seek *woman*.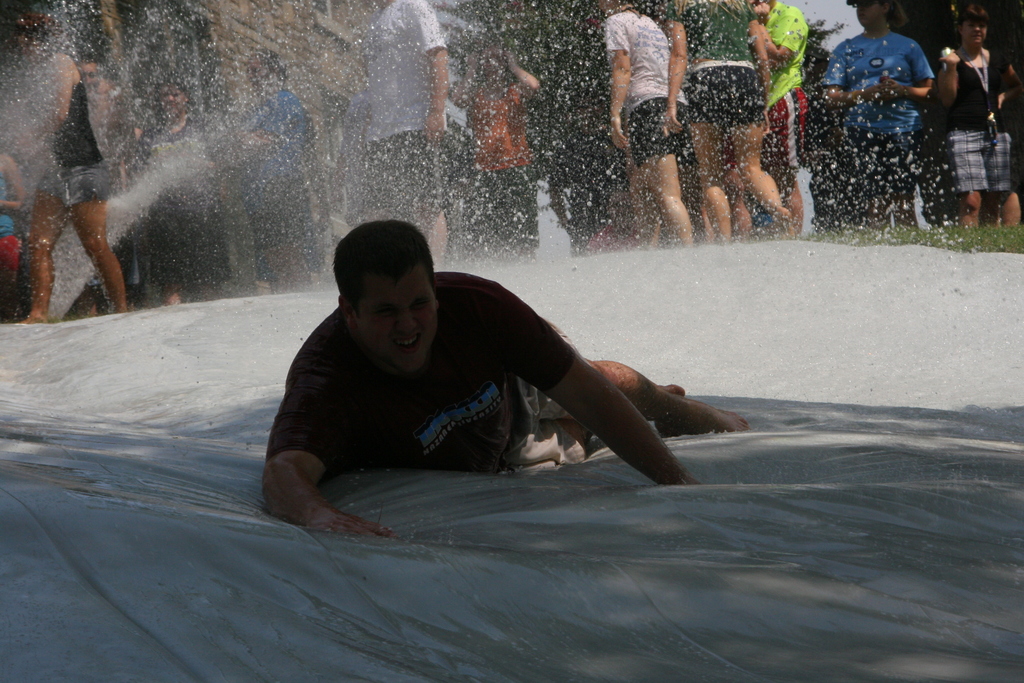
locate(135, 72, 230, 306).
